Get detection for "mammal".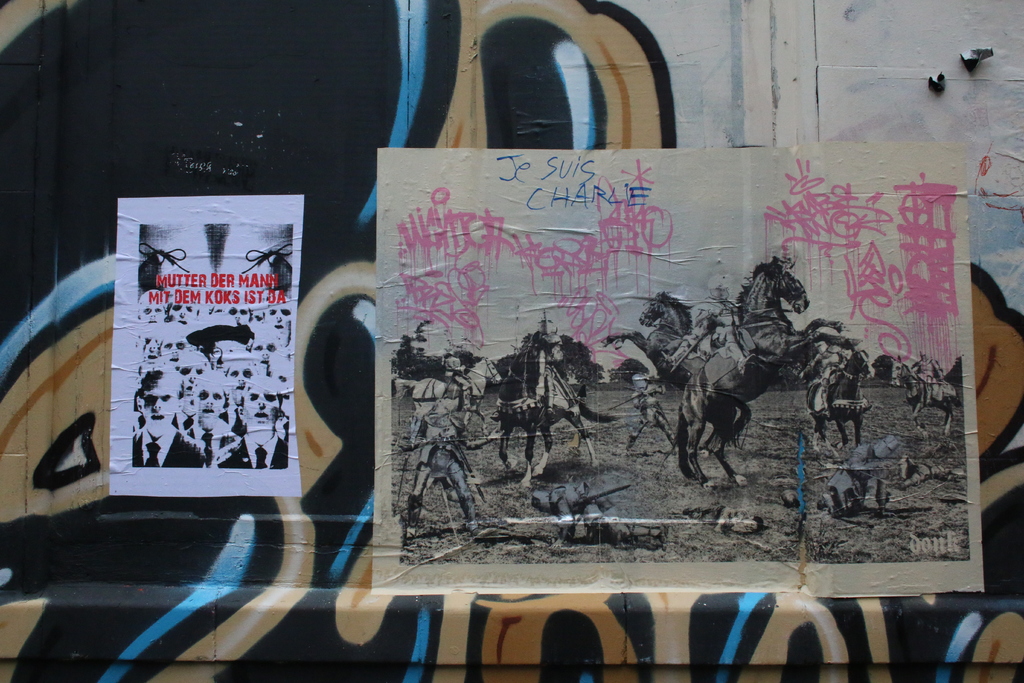
Detection: <bbox>671, 273, 754, 372</bbox>.
